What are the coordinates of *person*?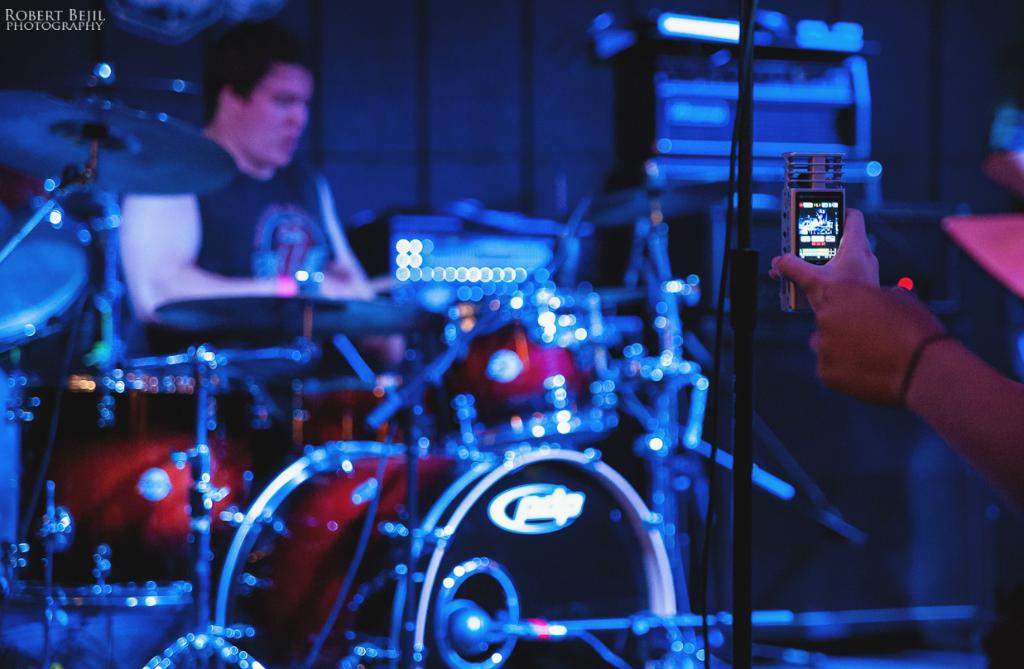
box(771, 205, 882, 317).
